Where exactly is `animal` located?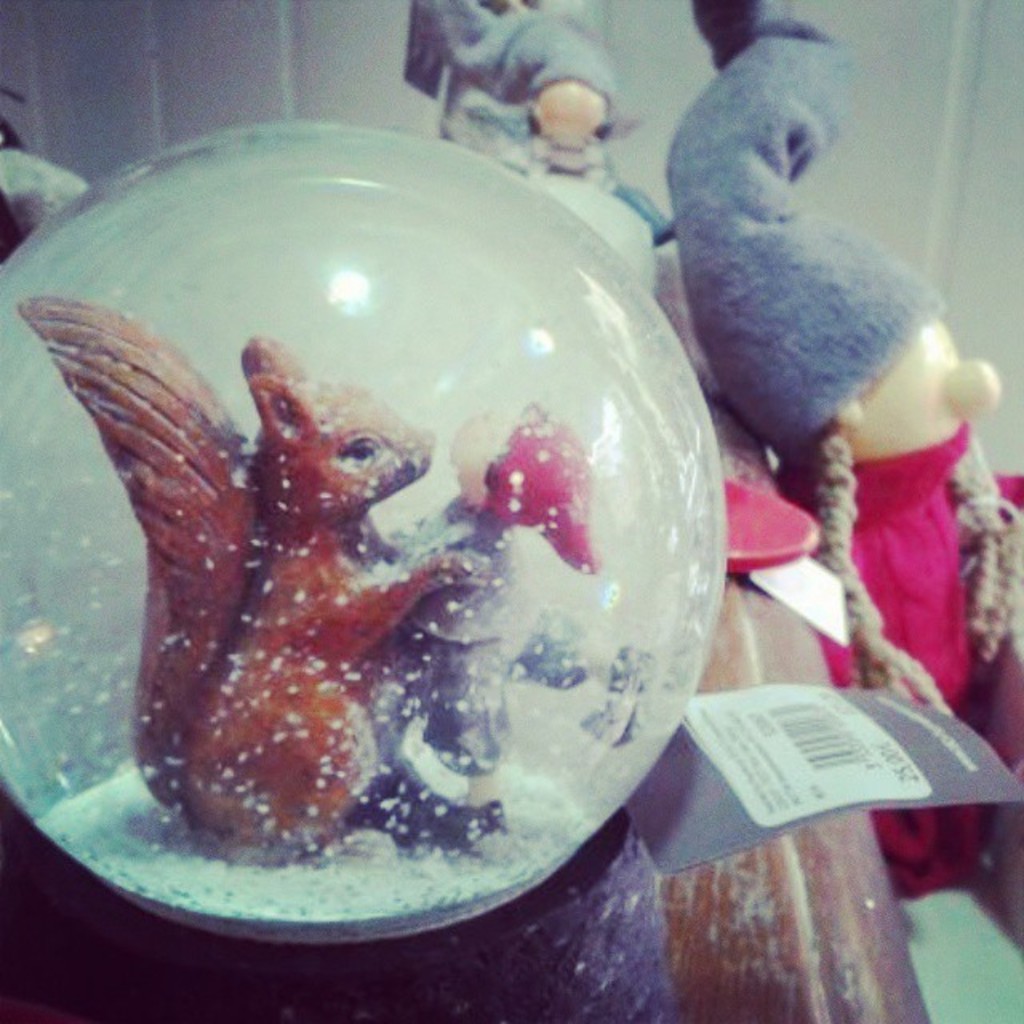
Its bounding box is [6, 296, 470, 858].
